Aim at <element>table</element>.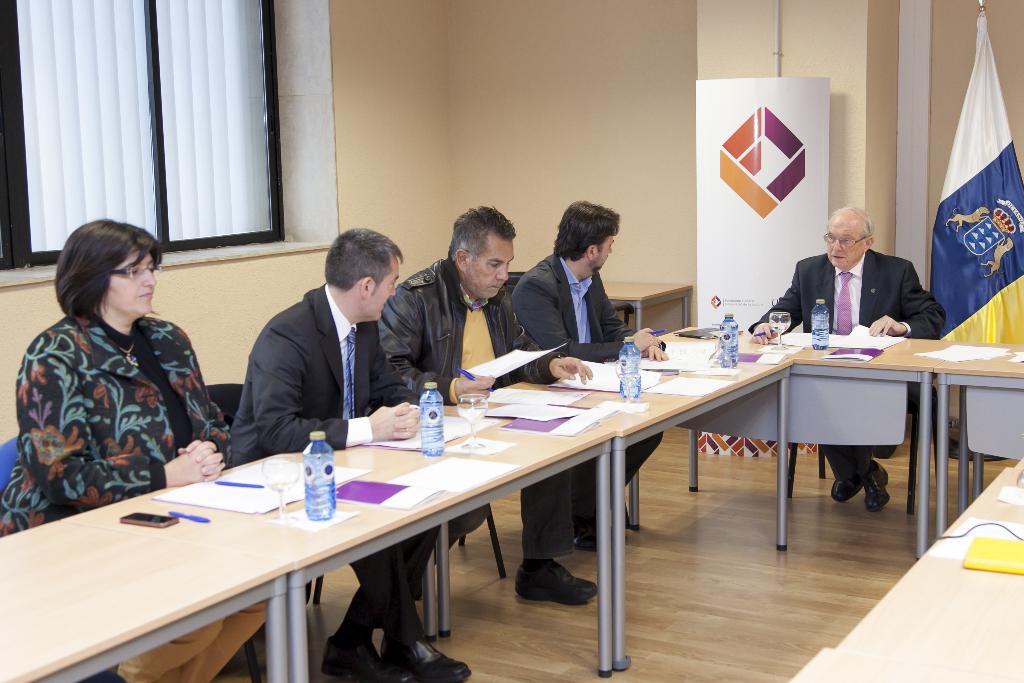
Aimed at <bbox>796, 649, 1009, 682</bbox>.
